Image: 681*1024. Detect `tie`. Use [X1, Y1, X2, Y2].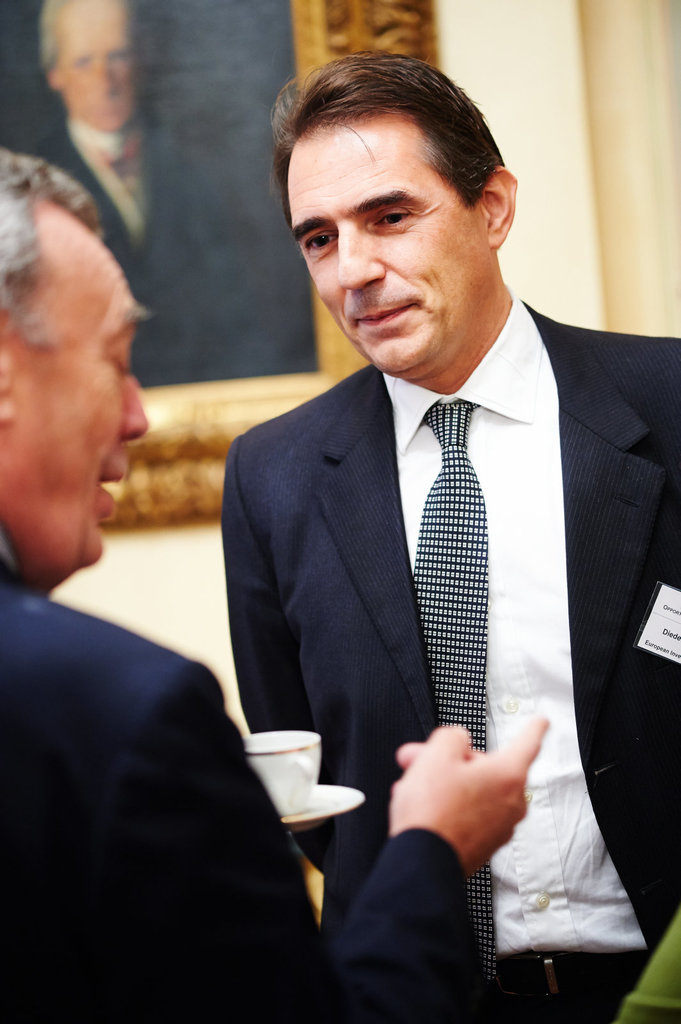
[408, 399, 494, 984].
